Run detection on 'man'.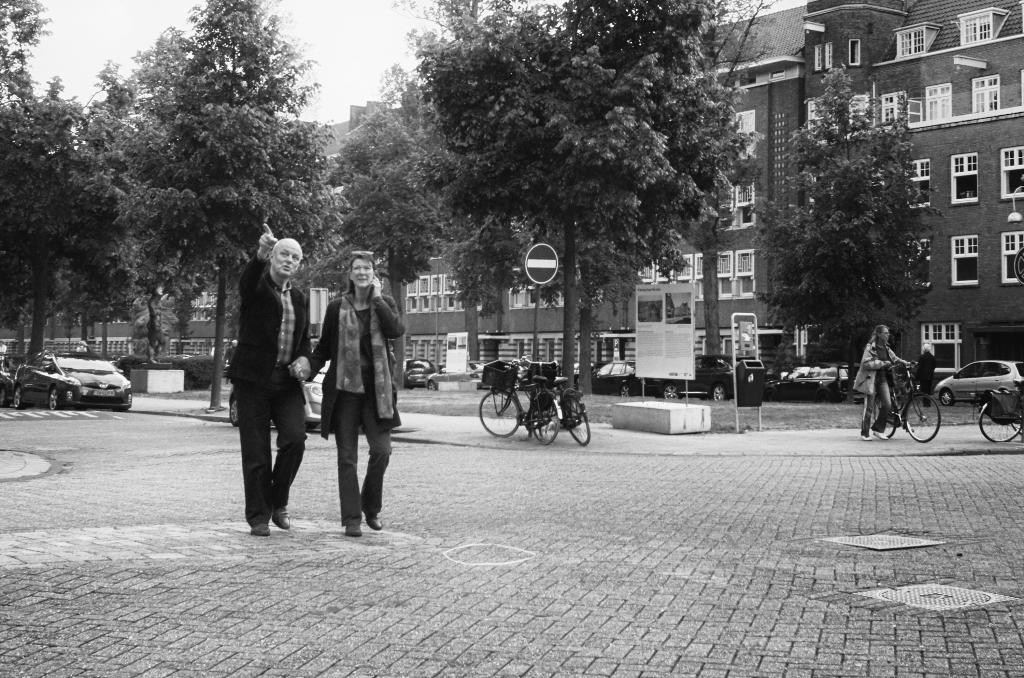
Result: 212, 215, 304, 545.
